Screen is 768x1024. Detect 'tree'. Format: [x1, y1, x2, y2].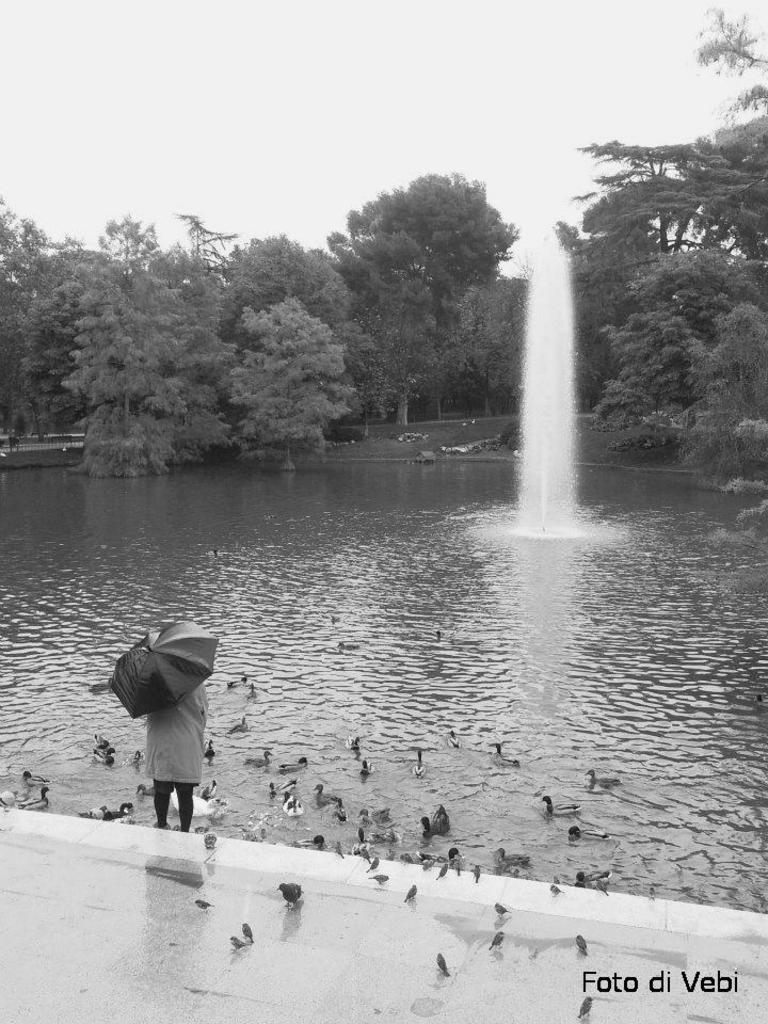
[16, 283, 130, 466].
